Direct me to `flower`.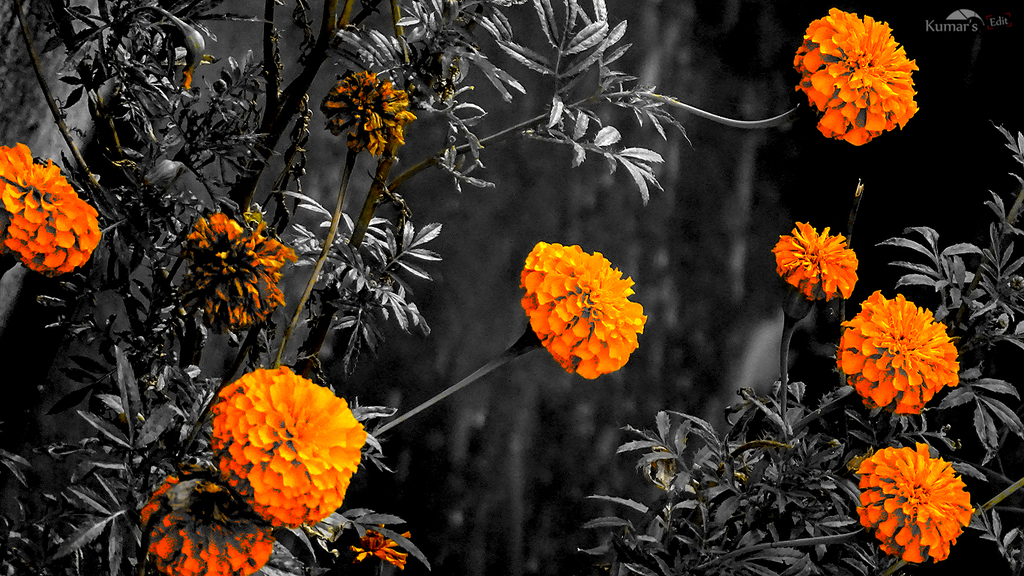
Direction: (143,468,265,575).
